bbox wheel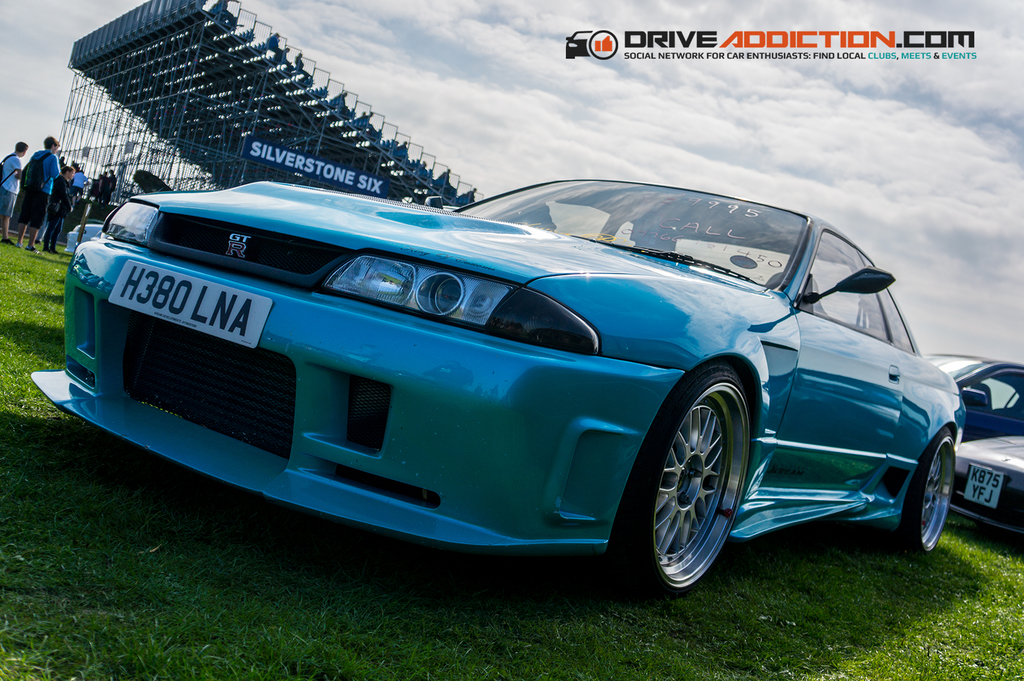
bbox=[891, 425, 954, 555]
